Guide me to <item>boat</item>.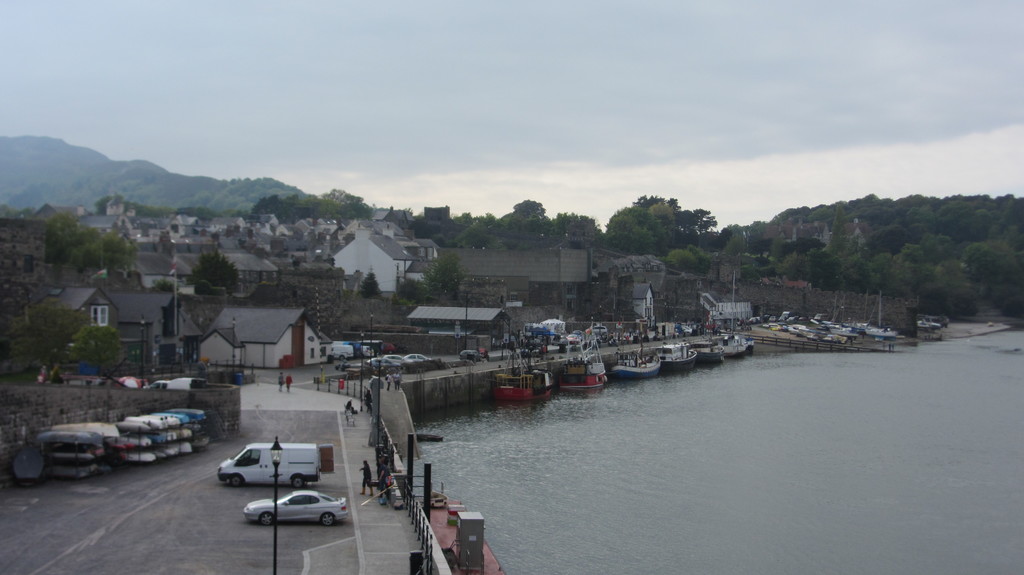
Guidance: bbox=[497, 363, 560, 397].
